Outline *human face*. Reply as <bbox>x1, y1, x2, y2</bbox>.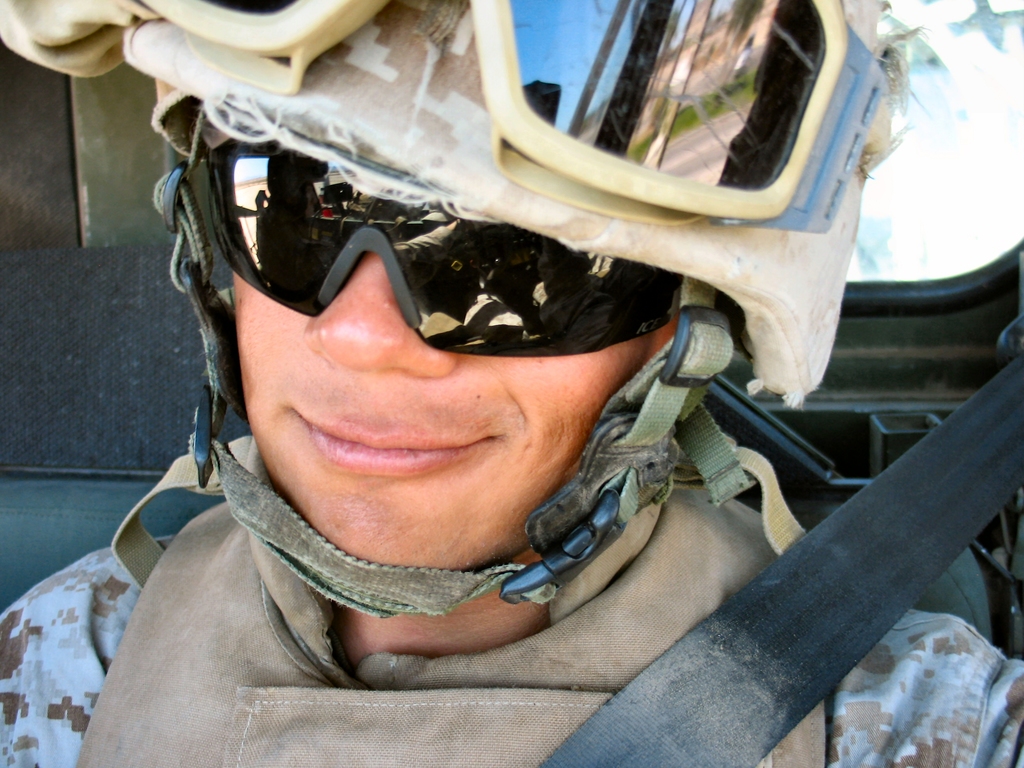
<bbox>230, 253, 671, 572</bbox>.
